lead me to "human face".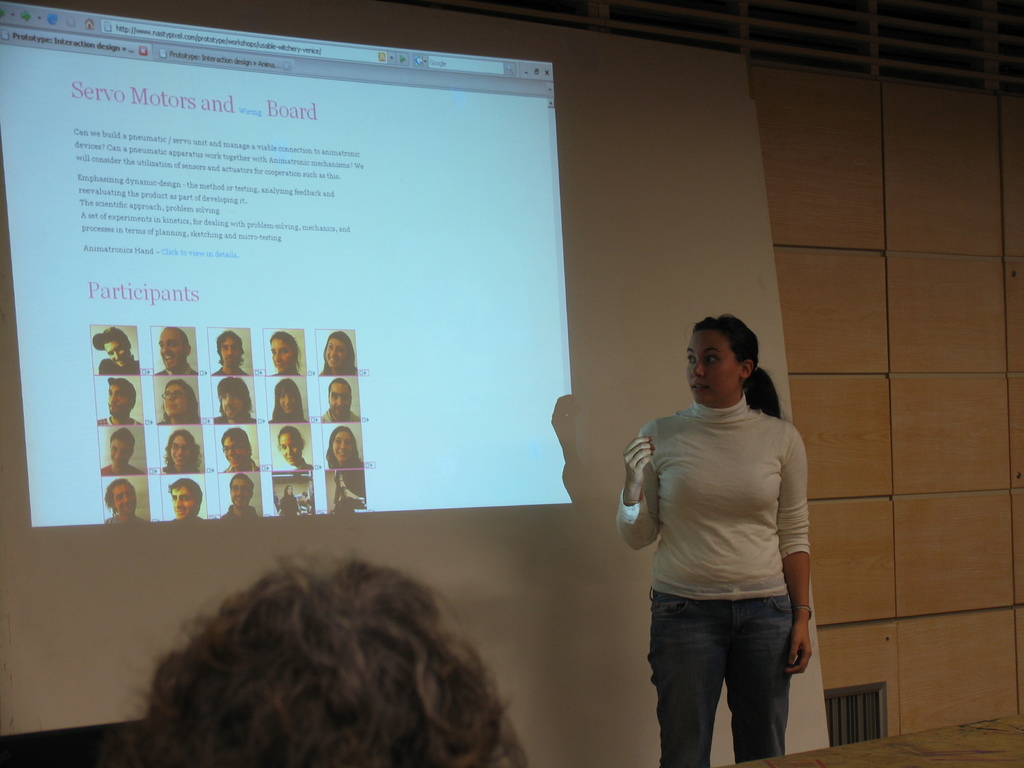
Lead to box(334, 430, 355, 465).
